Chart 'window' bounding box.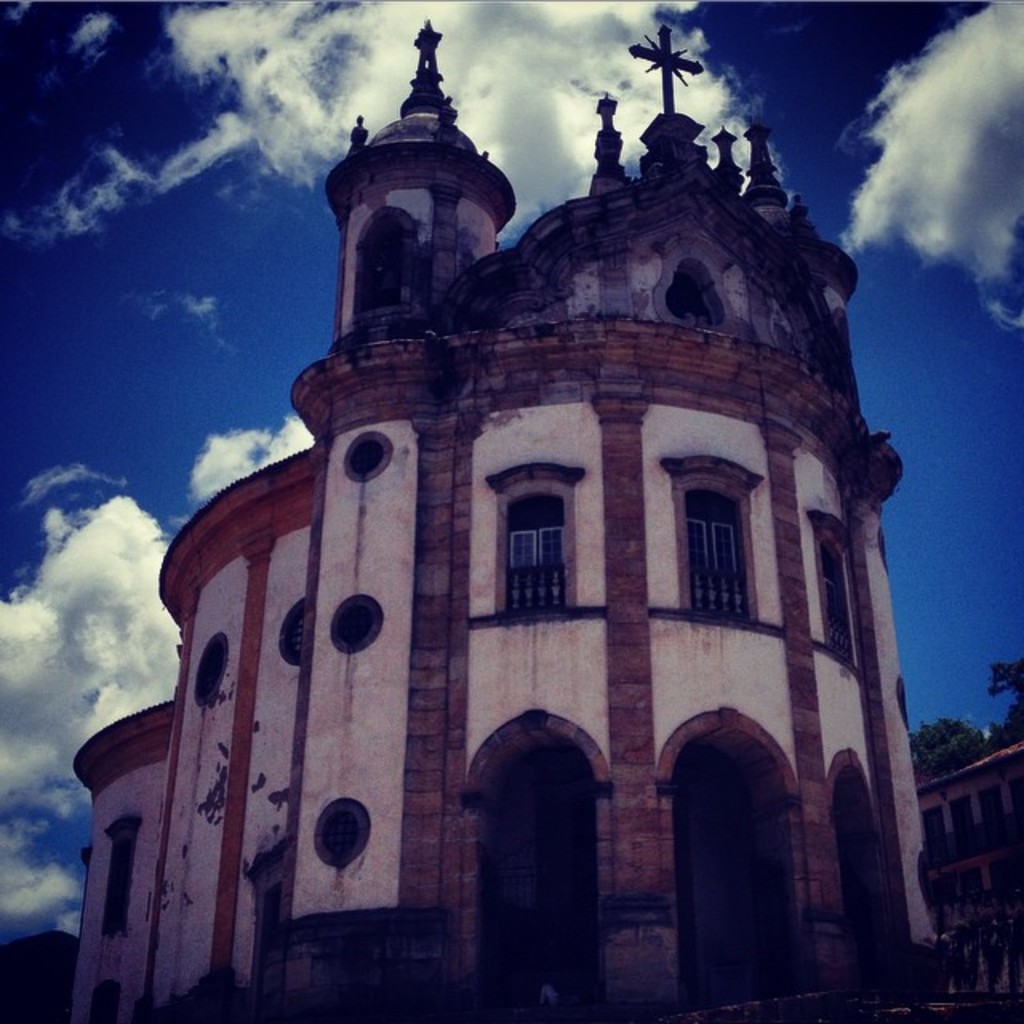
Charted: (x1=800, y1=509, x2=862, y2=664).
